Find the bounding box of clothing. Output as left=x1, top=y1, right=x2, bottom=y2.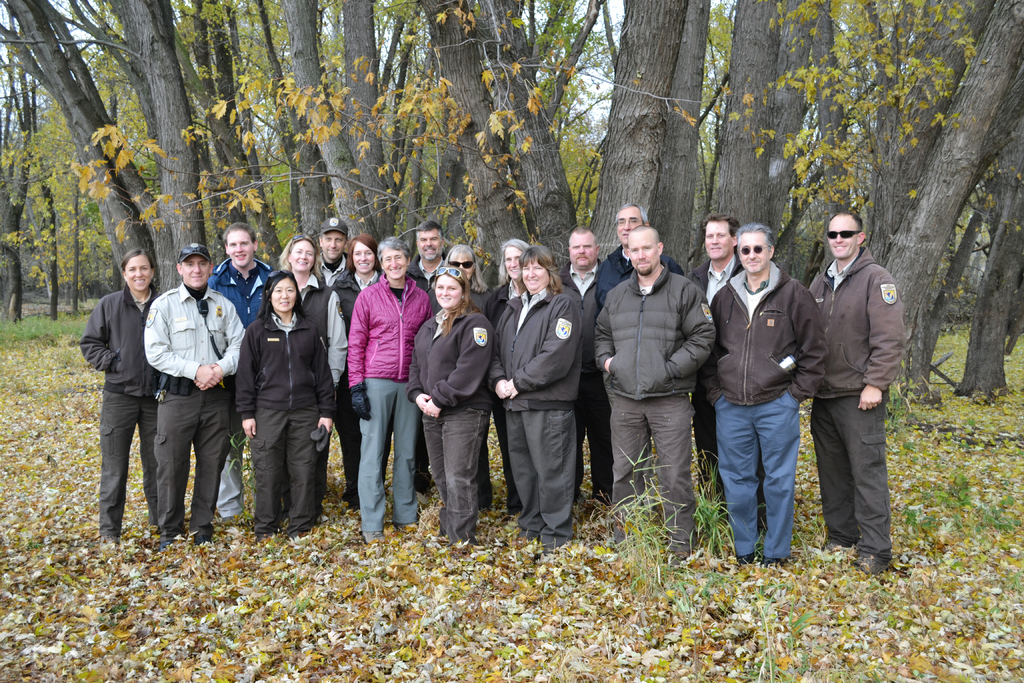
left=714, top=222, right=828, bottom=559.
